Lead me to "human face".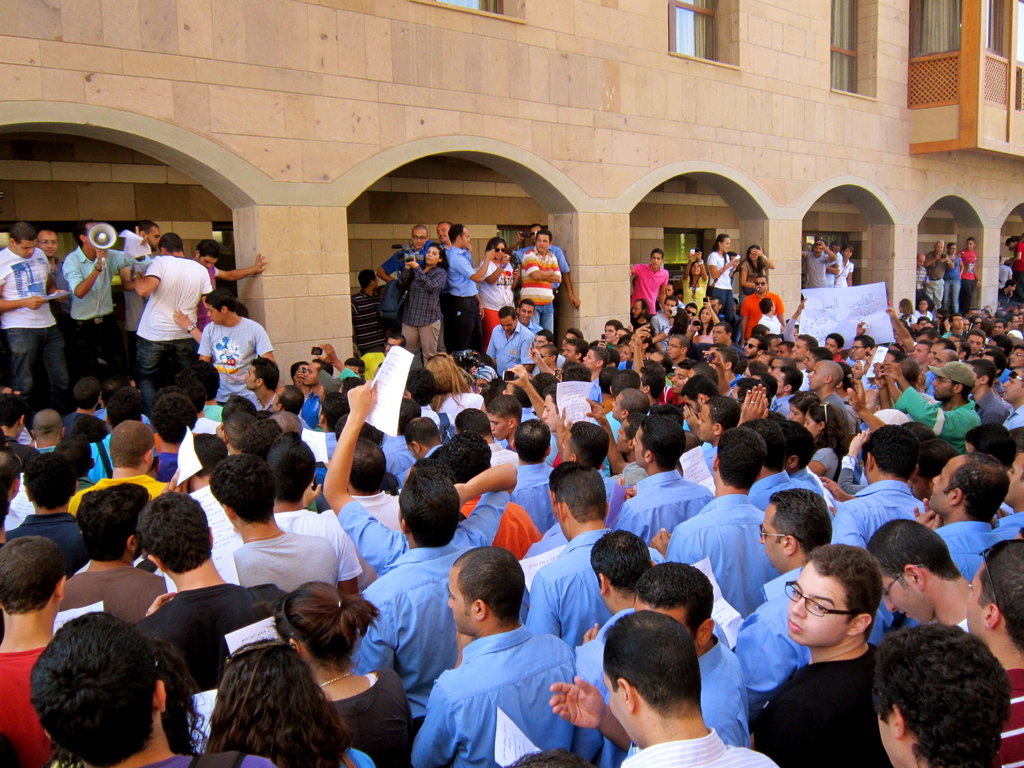
Lead to BBox(715, 321, 724, 344).
